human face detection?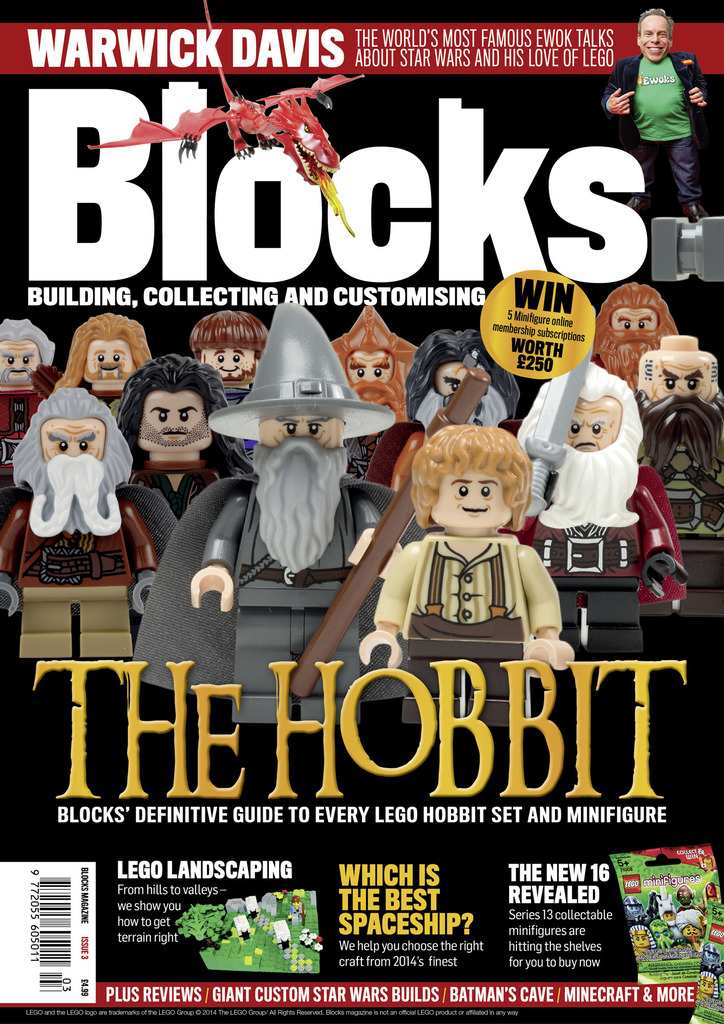
select_region(201, 346, 252, 378)
